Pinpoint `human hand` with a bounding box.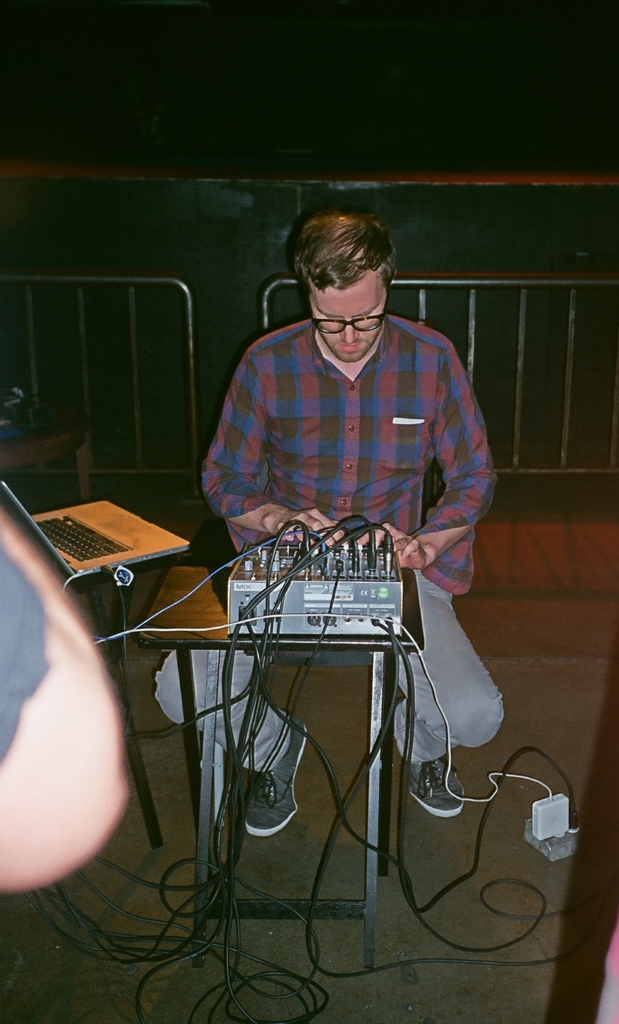
crop(397, 525, 479, 588).
